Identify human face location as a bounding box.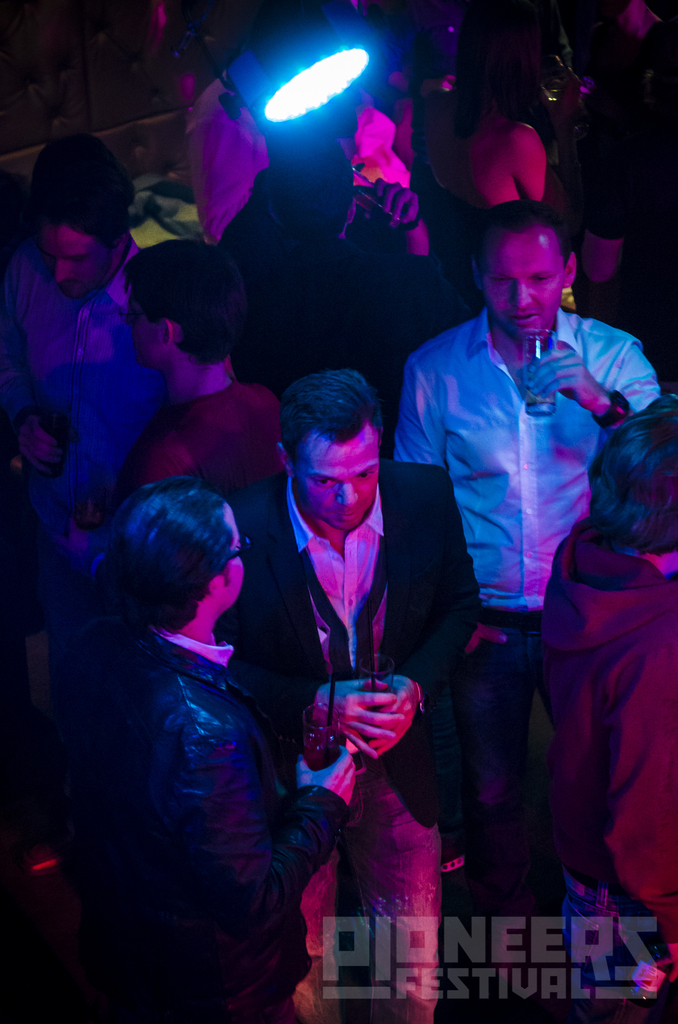
(left=290, top=440, right=379, bottom=526).
